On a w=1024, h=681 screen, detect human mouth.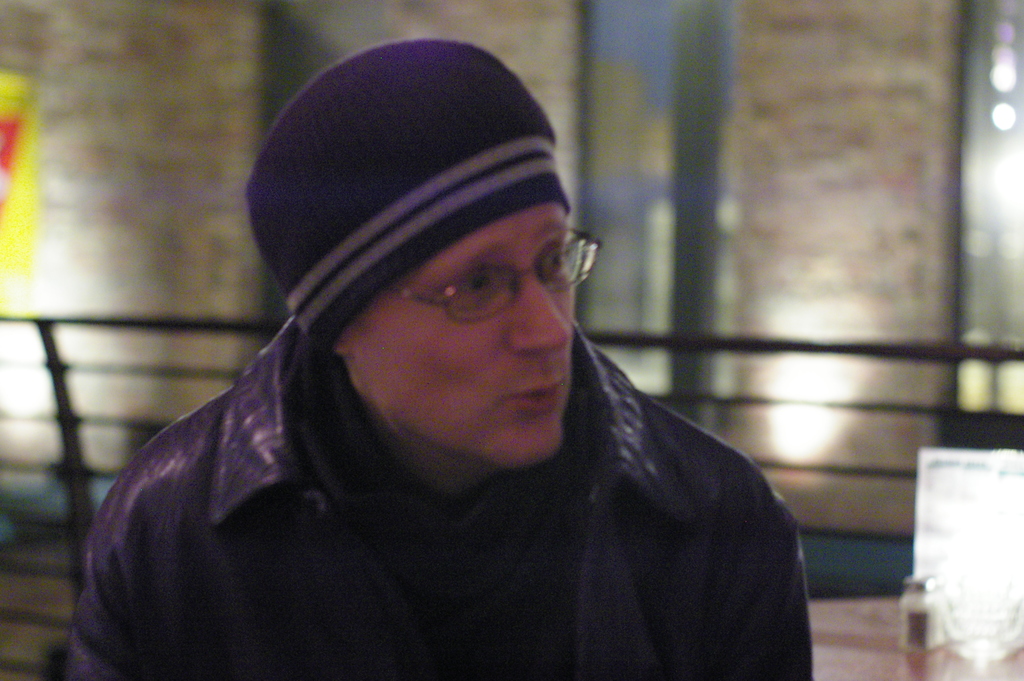
500,370,569,420.
